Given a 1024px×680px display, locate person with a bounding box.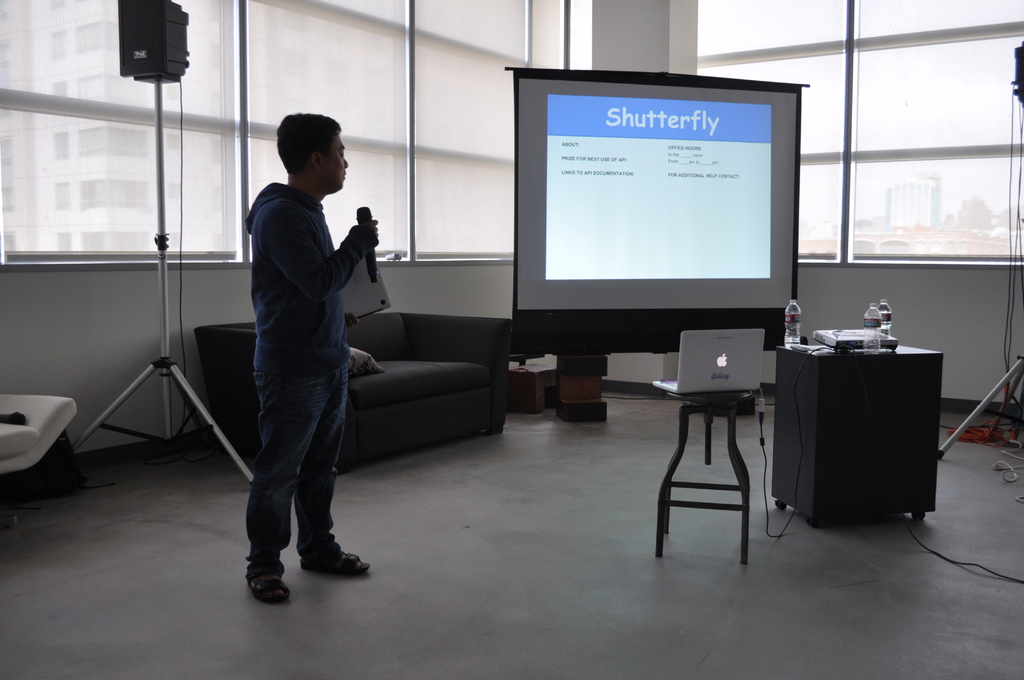
Located: {"x1": 245, "y1": 113, "x2": 385, "y2": 606}.
